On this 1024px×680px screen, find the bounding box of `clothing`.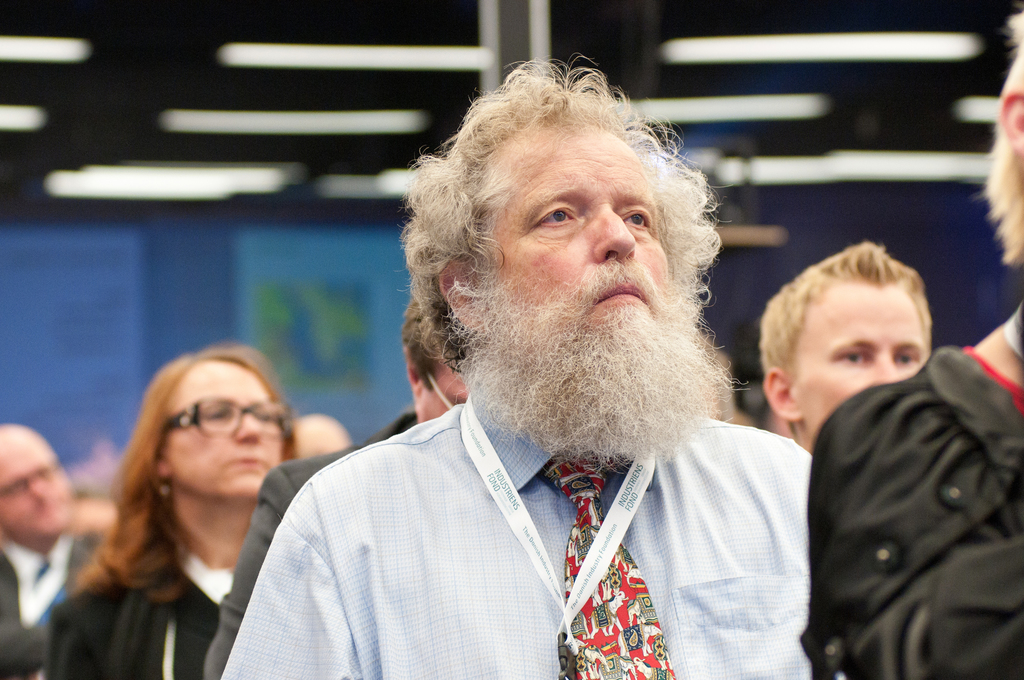
Bounding box: [0, 539, 134, 679].
